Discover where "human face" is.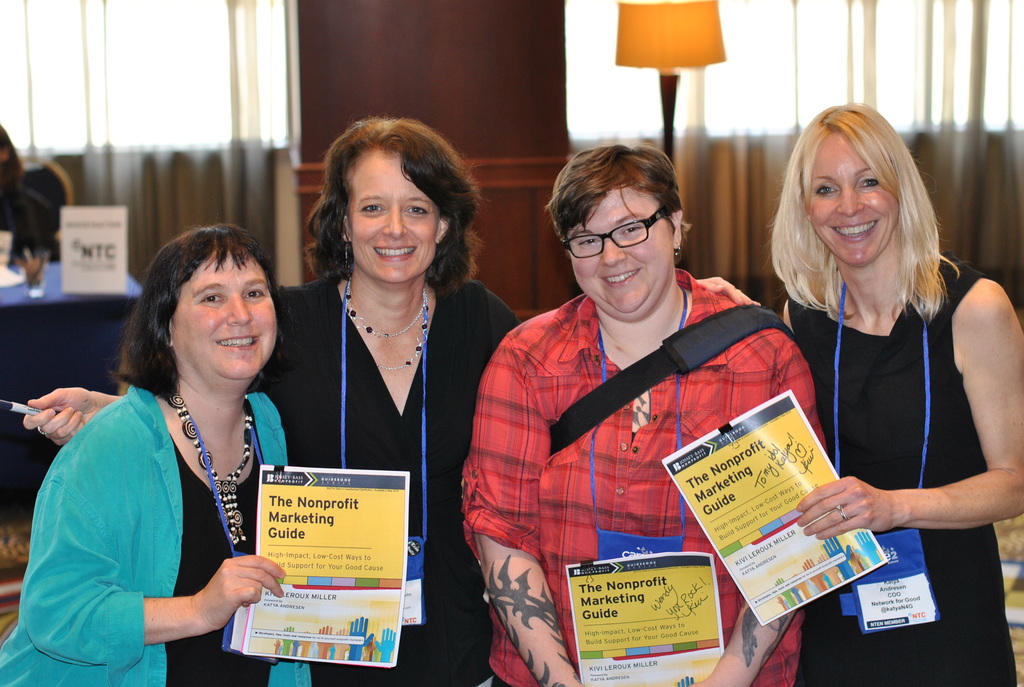
Discovered at [344, 155, 440, 281].
